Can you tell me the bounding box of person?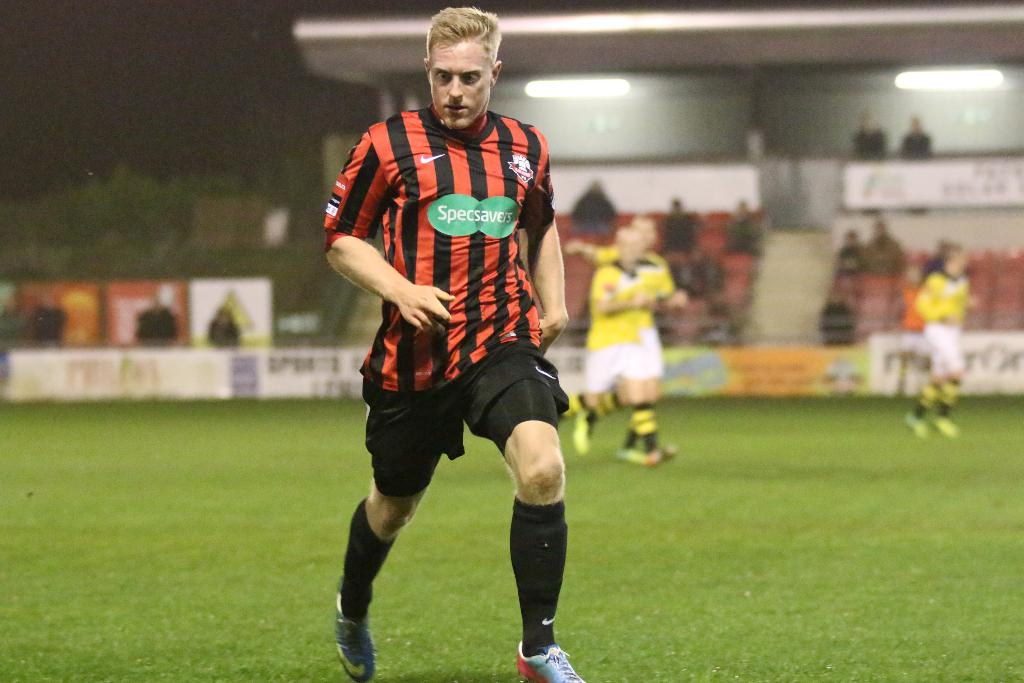
560:183:618:238.
